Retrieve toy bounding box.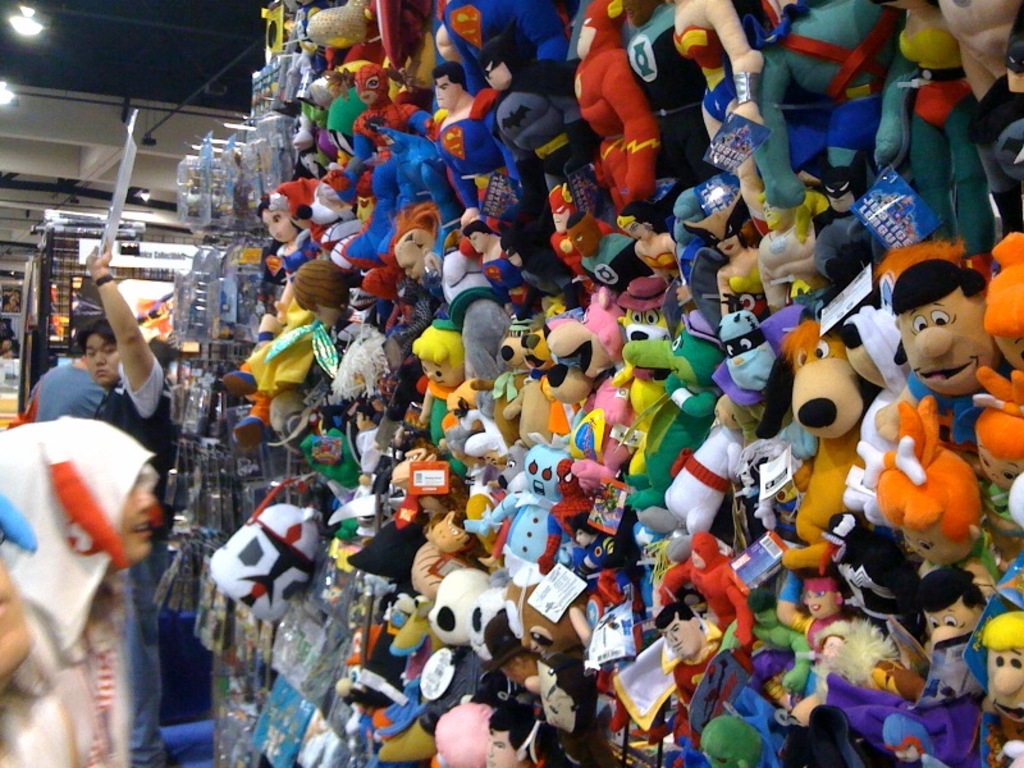
Bounding box: [left=332, top=64, right=436, bottom=207].
